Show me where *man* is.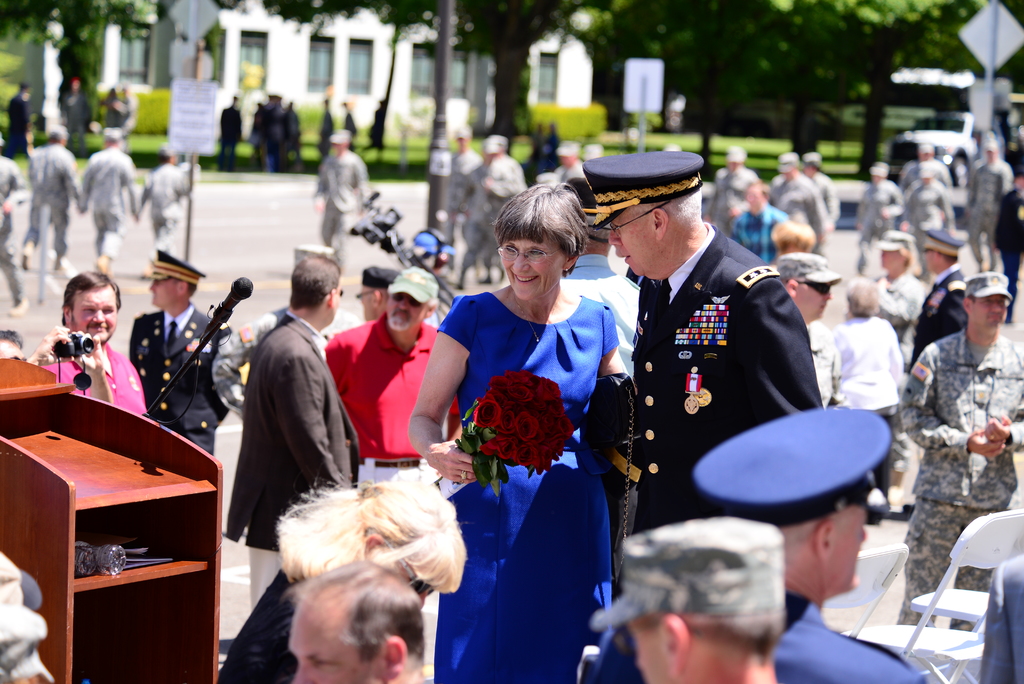
*man* is at (320,264,465,482).
